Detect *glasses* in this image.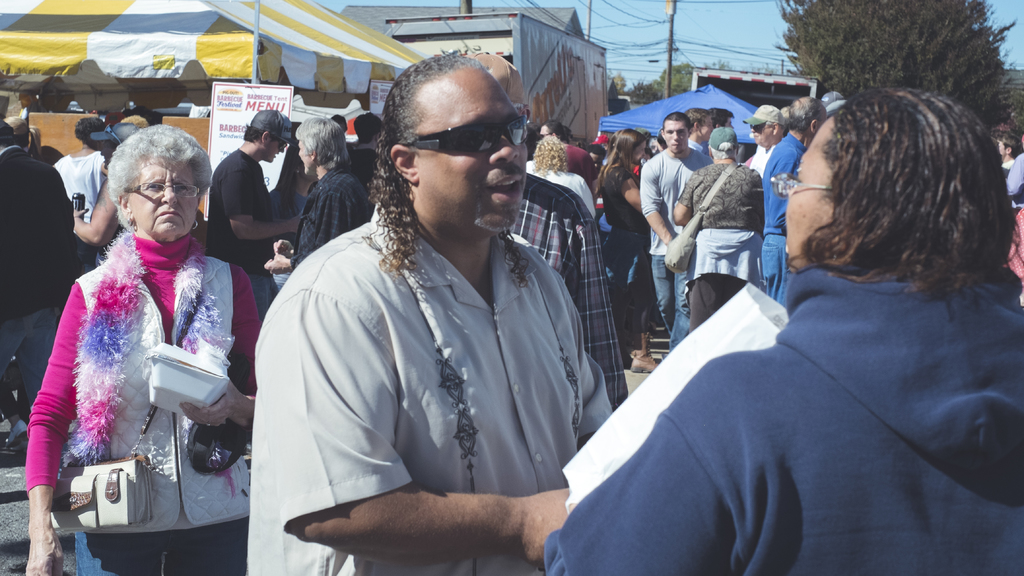
Detection: bbox(388, 103, 525, 153).
